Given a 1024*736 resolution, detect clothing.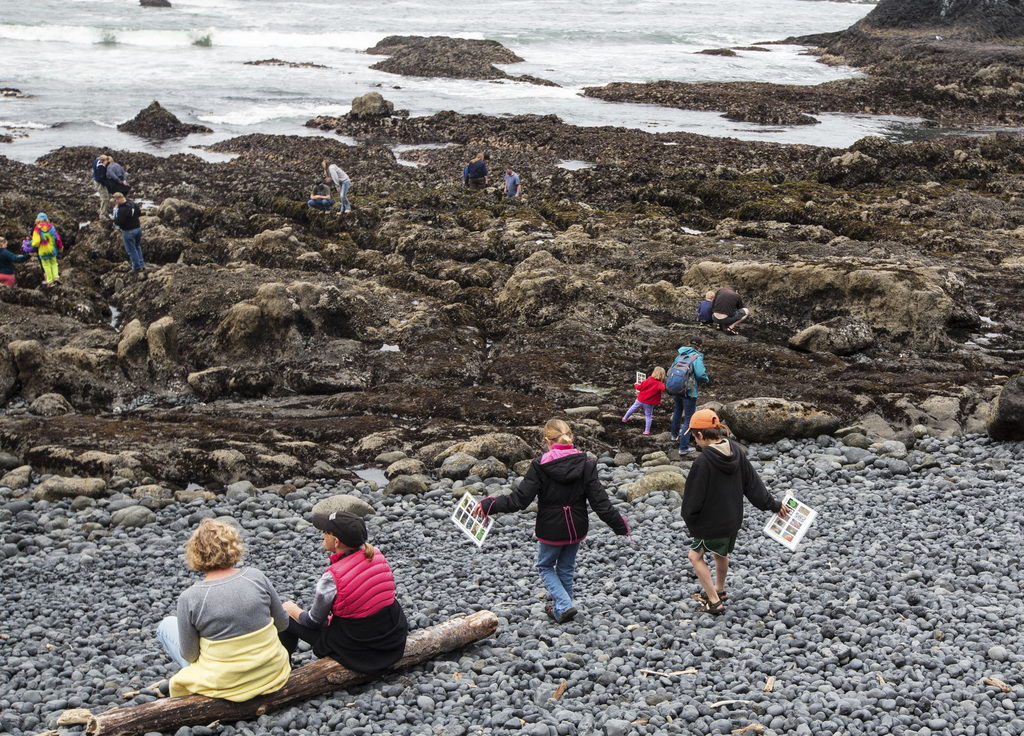
(left=143, top=564, right=303, bottom=710).
